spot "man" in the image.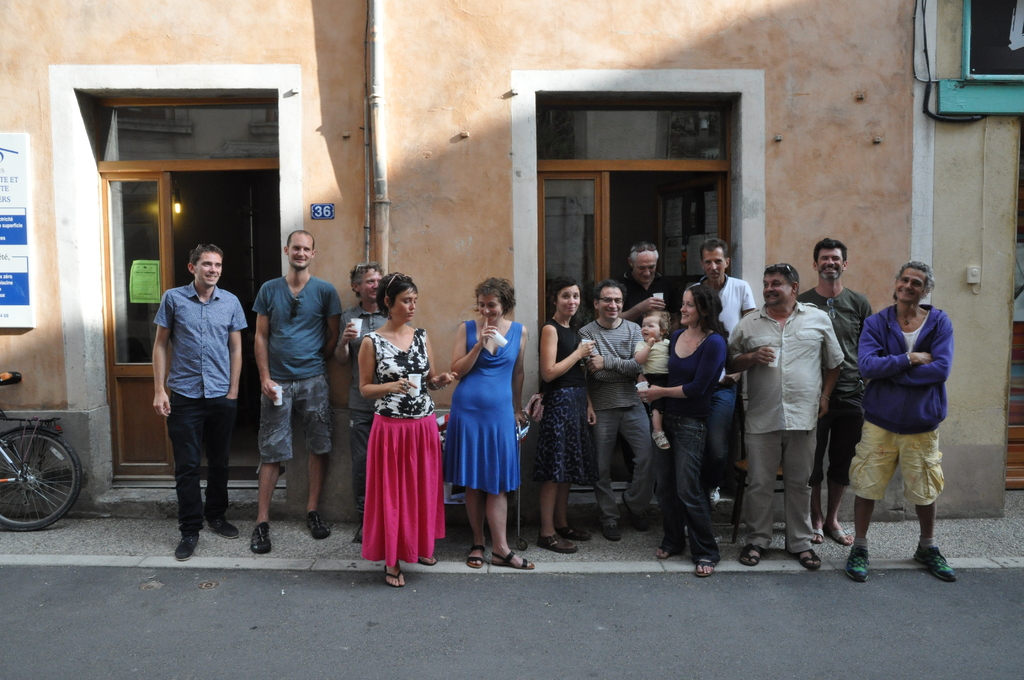
"man" found at [724, 263, 843, 571].
